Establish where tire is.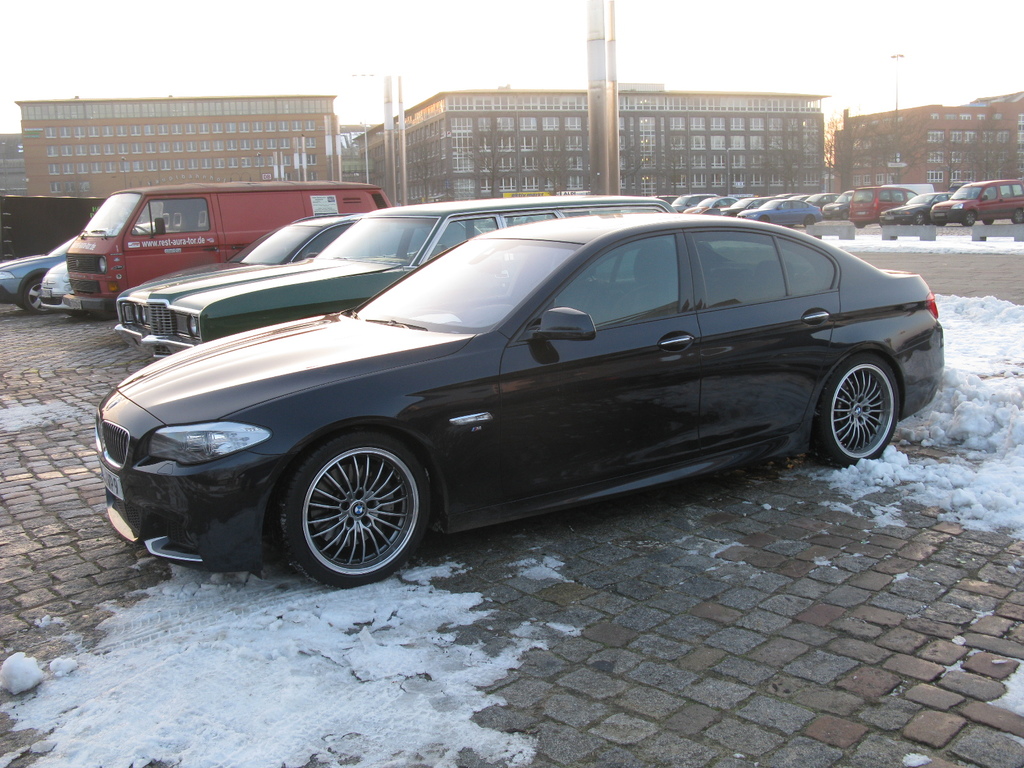
Established at 822 358 902 466.
